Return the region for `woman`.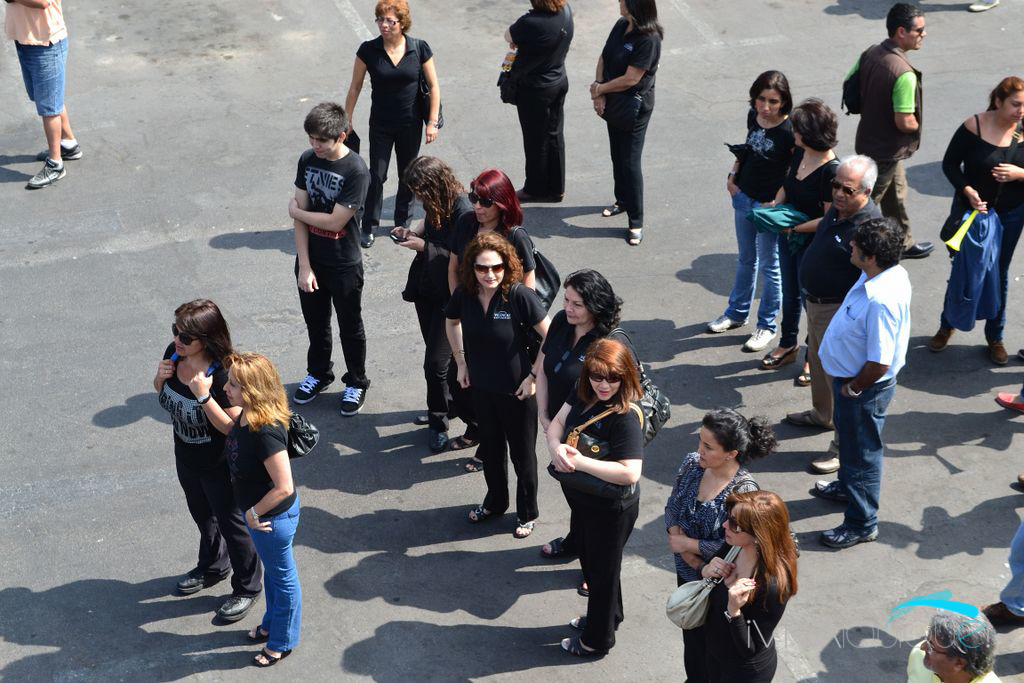
342/0/443/248.
